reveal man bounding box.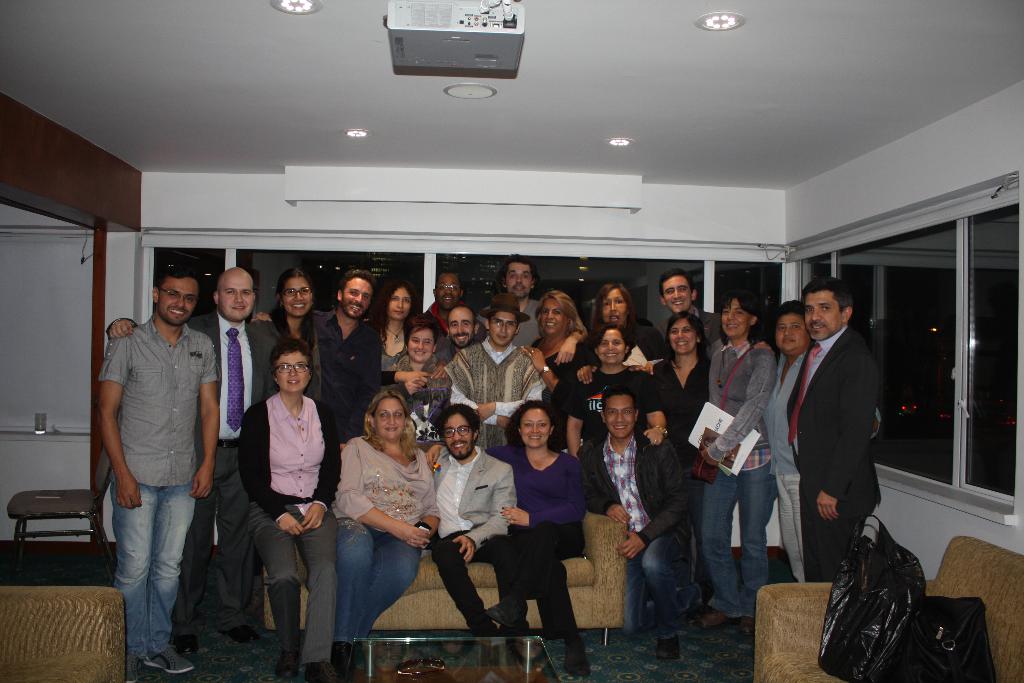
Revealed: BBox(575, 384, 691, 646).
